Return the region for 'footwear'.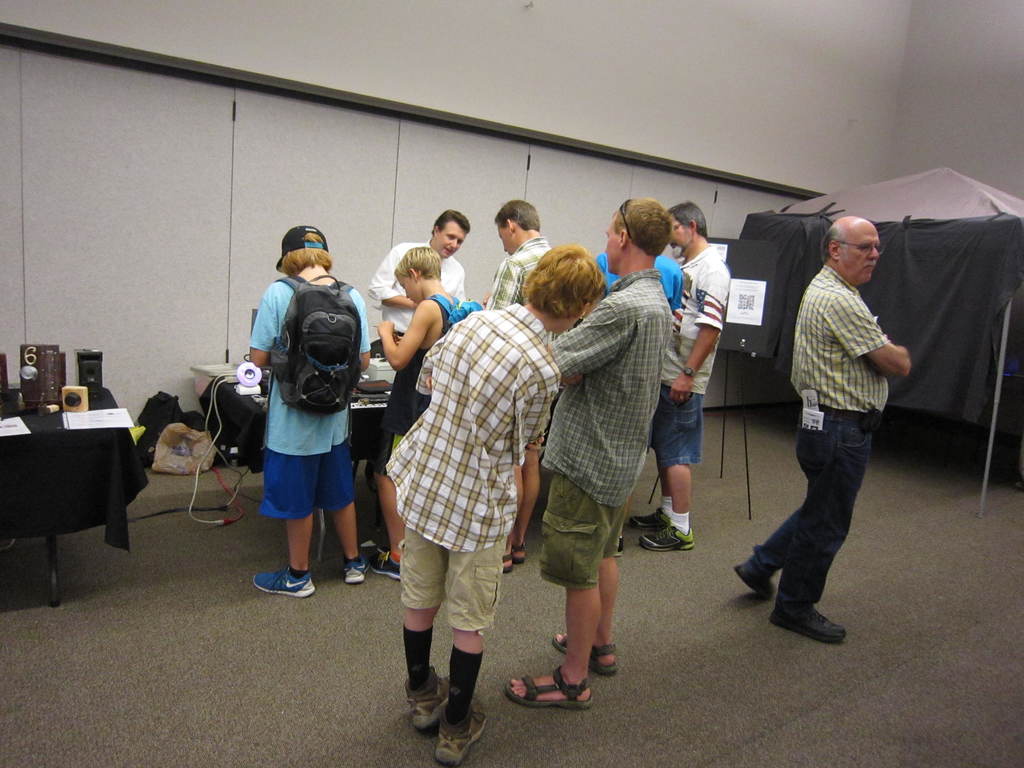
box=[641, 522, 696, 553].
